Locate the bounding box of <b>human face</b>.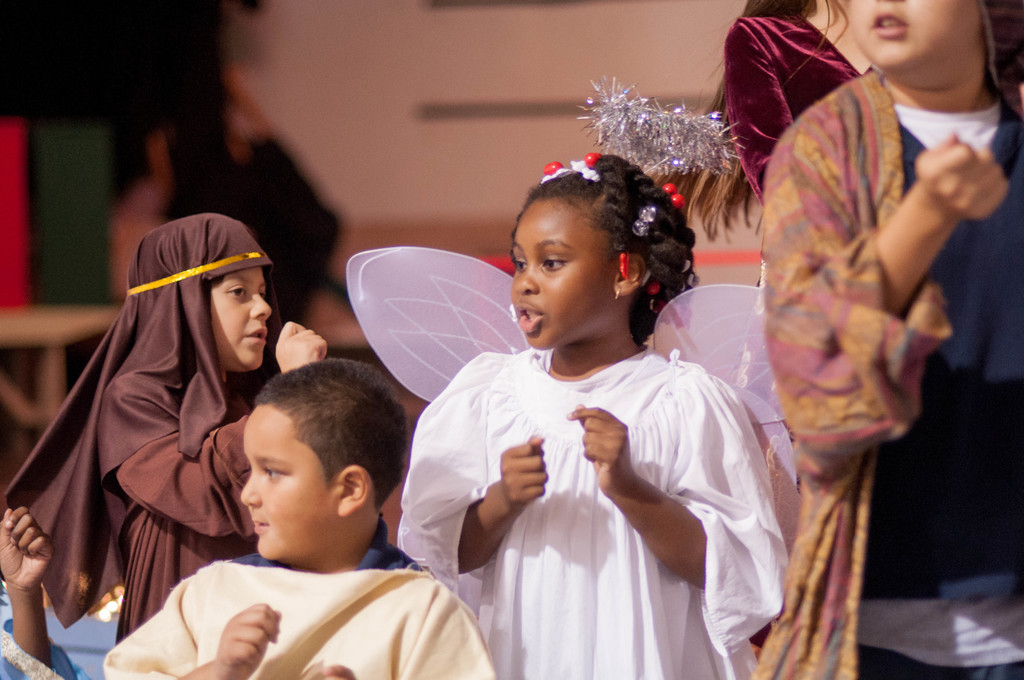
Bounding box: detection(211, 268, 276, 373).
